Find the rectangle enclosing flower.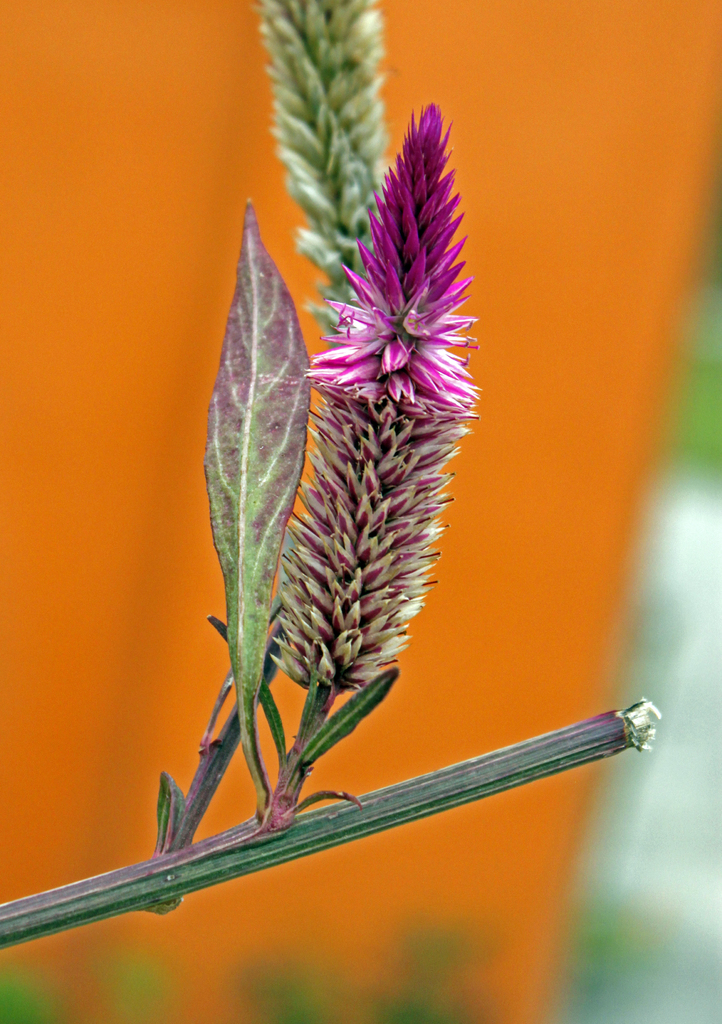
<bbox>280, 96, 468, 760</bbox>.
